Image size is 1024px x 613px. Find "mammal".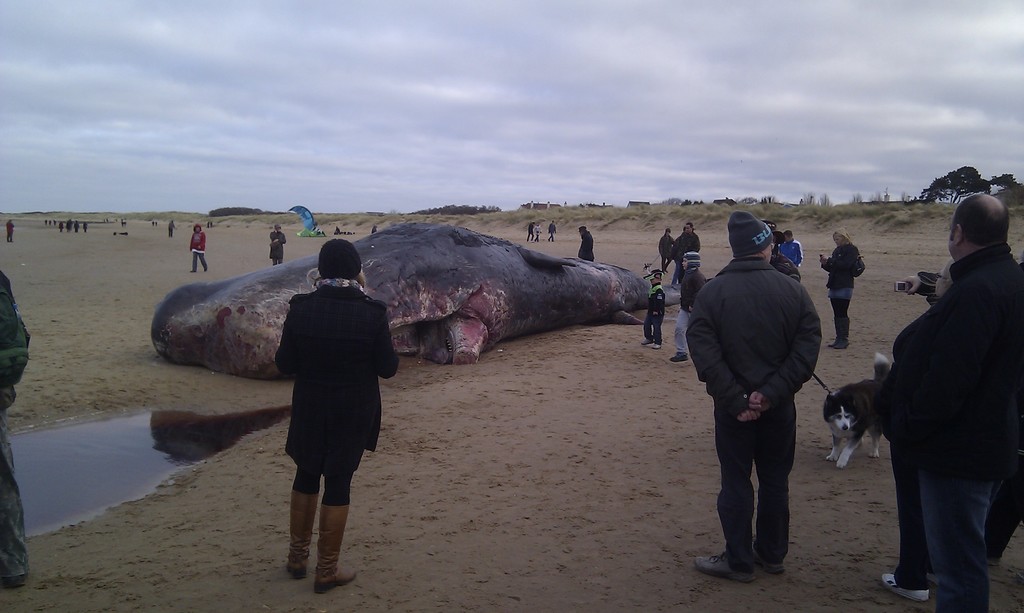
BBox(818, 227, 868, 348).
